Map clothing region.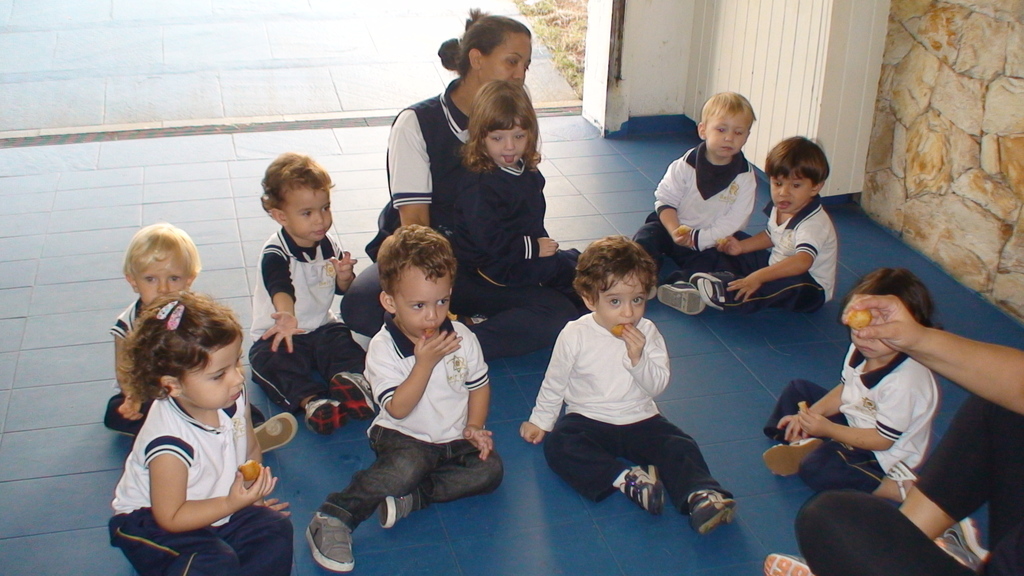
Mapped to [x1=637, y1=143, x2=763, y2=288].
